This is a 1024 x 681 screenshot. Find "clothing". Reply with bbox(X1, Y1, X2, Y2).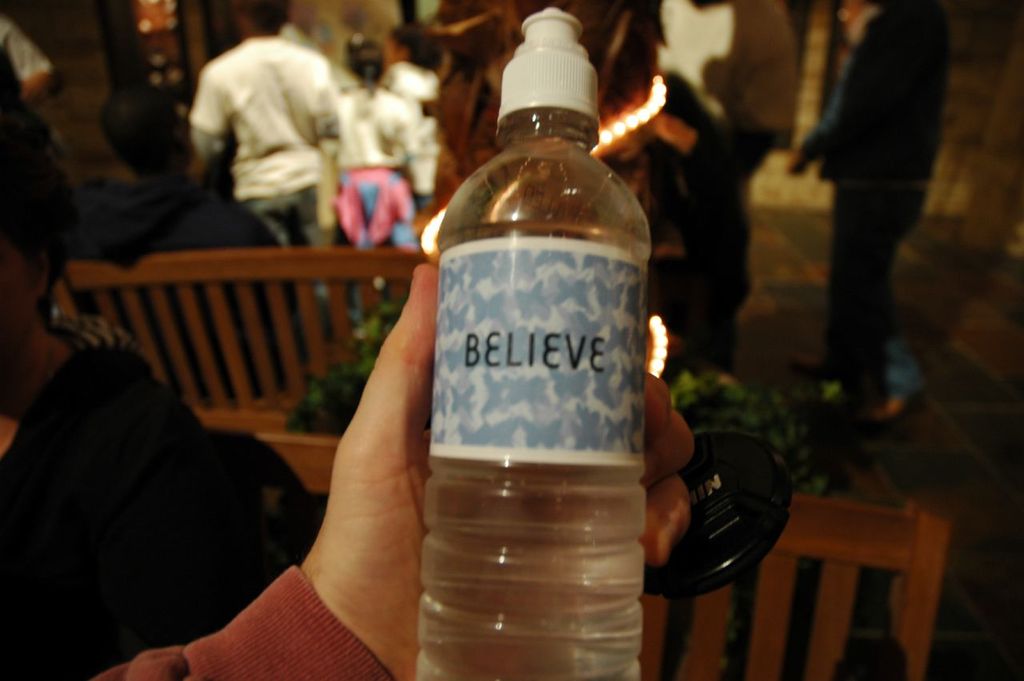
bbox(810, 0, 942, 409).
